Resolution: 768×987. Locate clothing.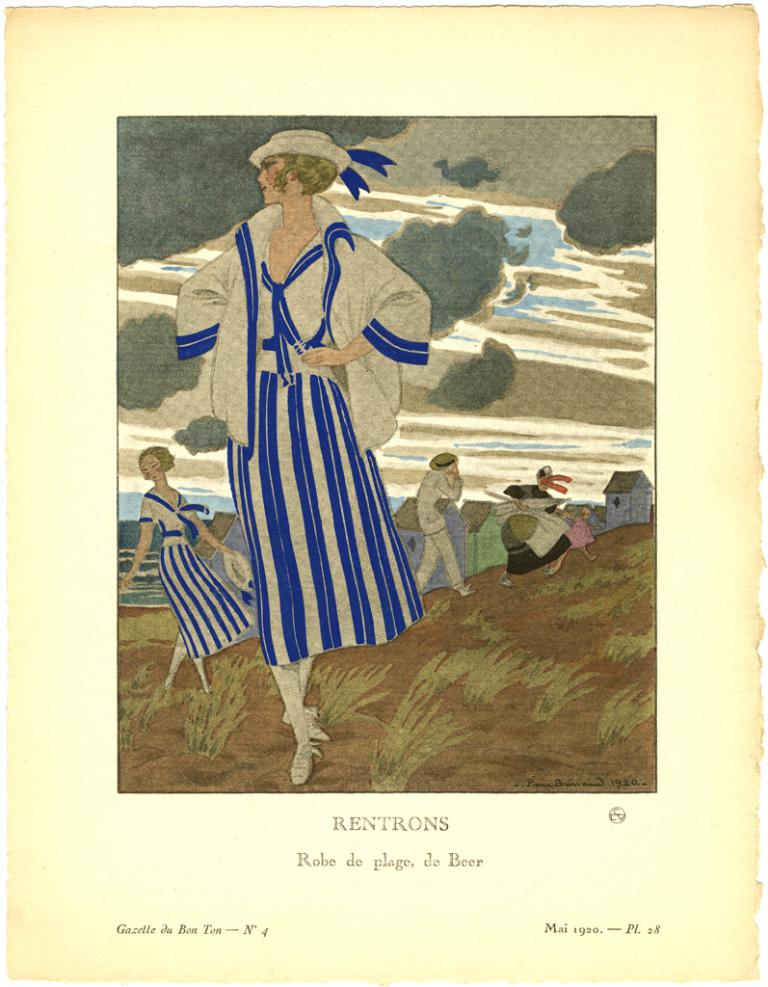
box=[411, 449, 493, 598].
